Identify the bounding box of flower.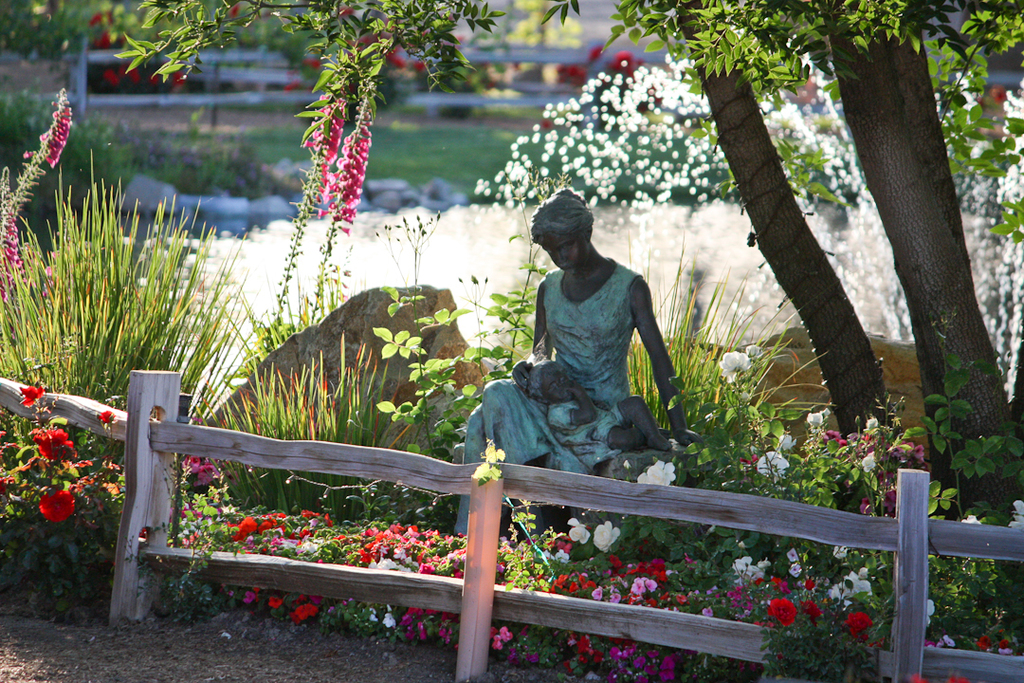
l=838, t=609, r=876, b=644.
